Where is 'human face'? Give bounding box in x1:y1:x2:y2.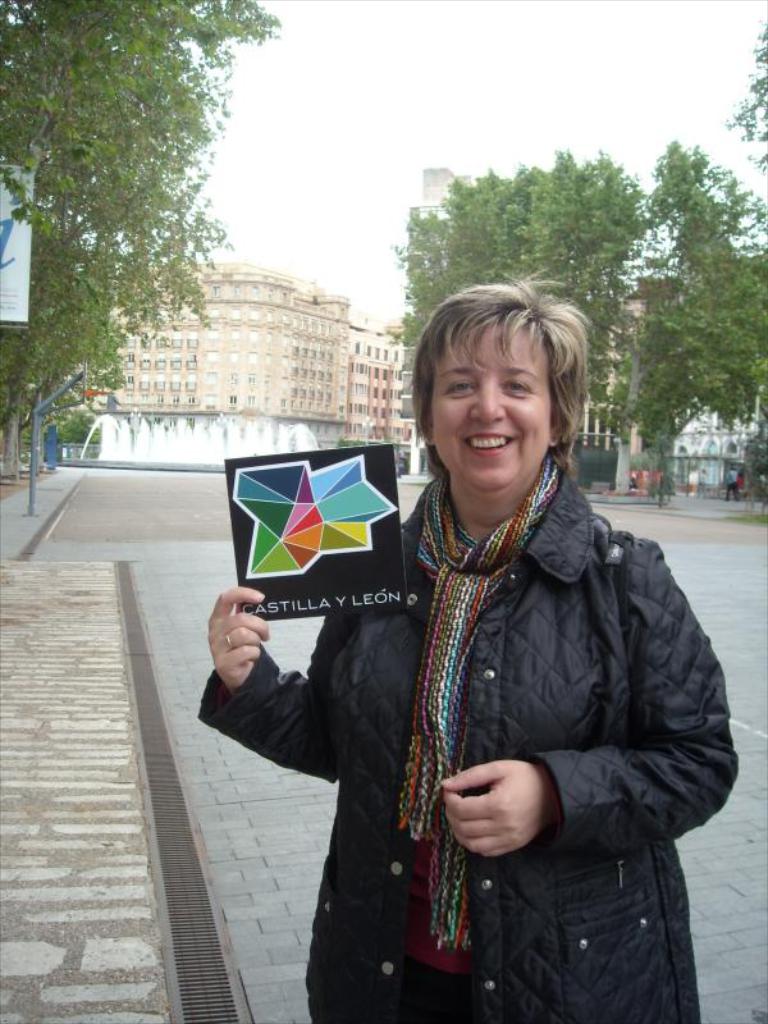
430:321:559:490.
